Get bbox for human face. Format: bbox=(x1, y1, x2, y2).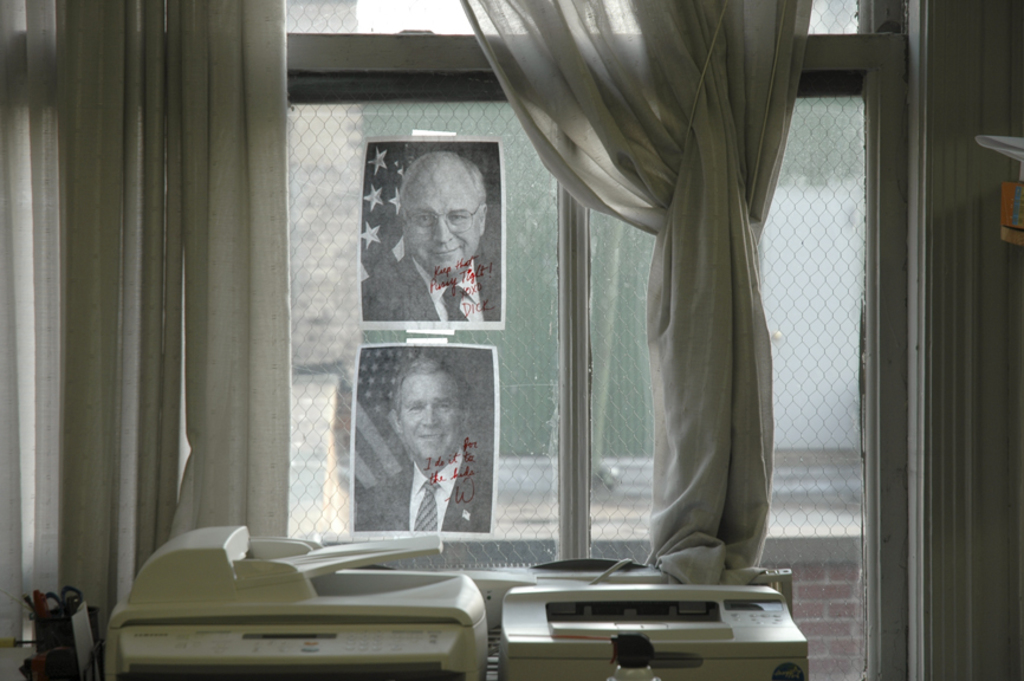
bbox=(401, 174, 484, 278).
